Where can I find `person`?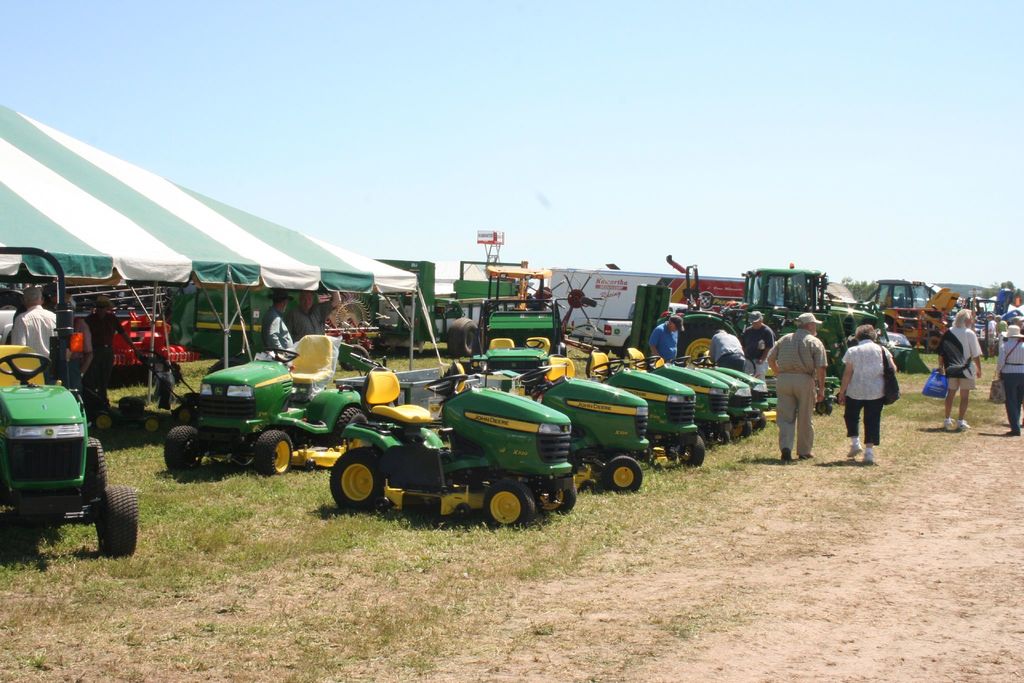
You can find it at (left=285, top=286, right=328, bottom=344).
